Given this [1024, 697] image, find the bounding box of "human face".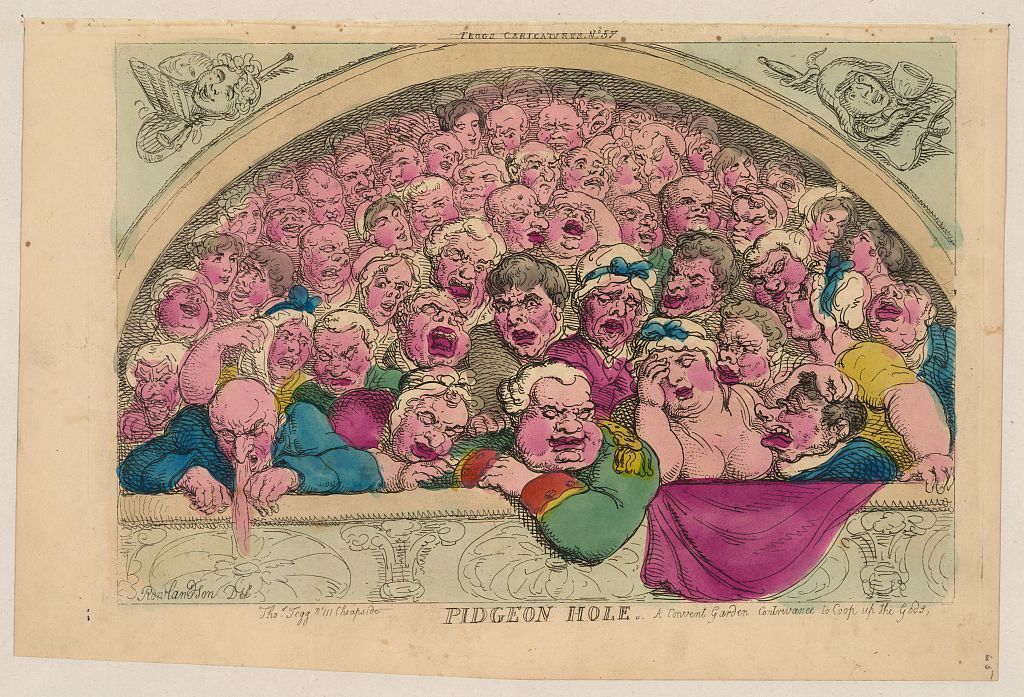
locate(536, 104, 579, 156).
